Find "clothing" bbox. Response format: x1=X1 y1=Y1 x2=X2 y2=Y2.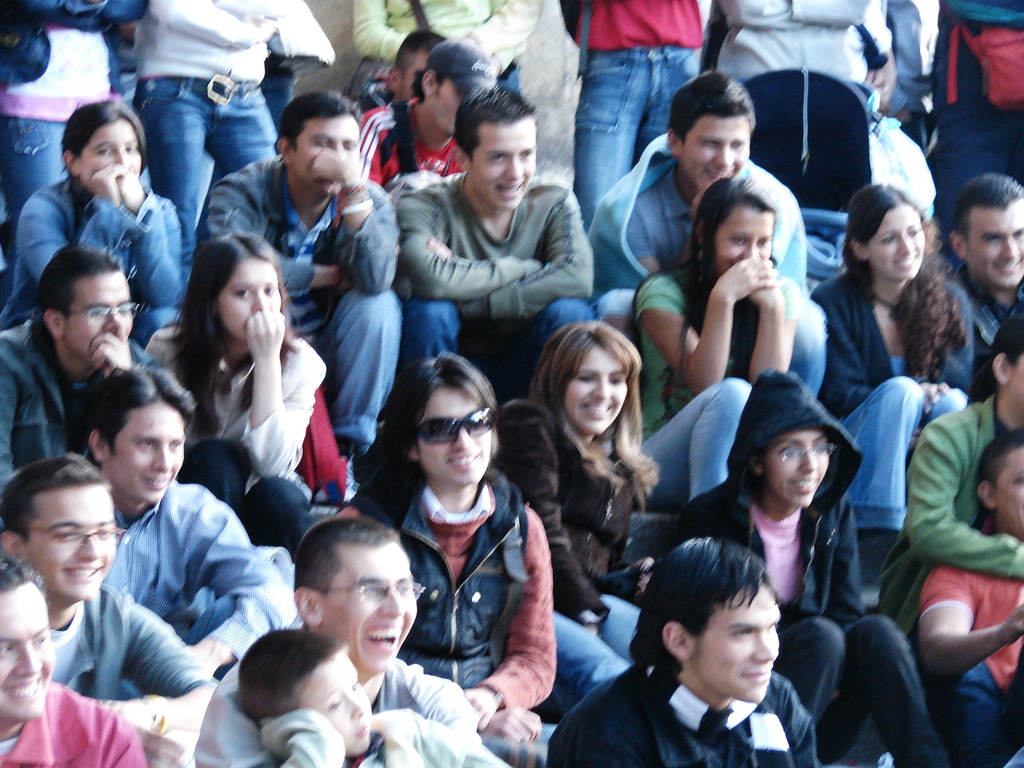
x1=333 y1=462 x2=561 y2=708.
